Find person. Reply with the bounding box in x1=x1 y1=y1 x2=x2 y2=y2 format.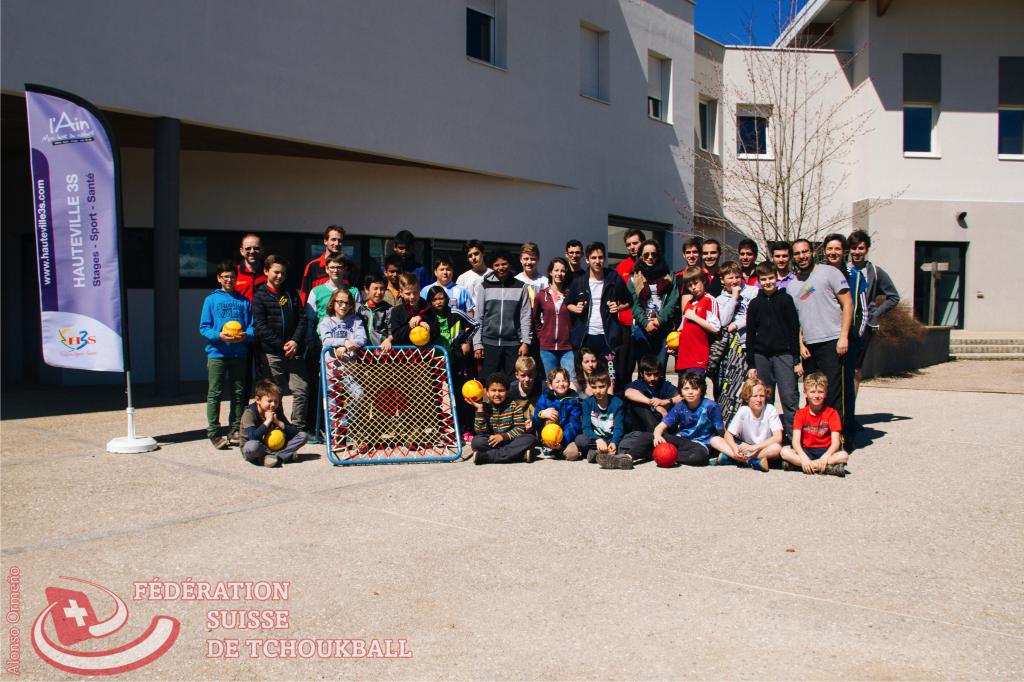
x1=668 y1=261 x2=724 y2=395.
